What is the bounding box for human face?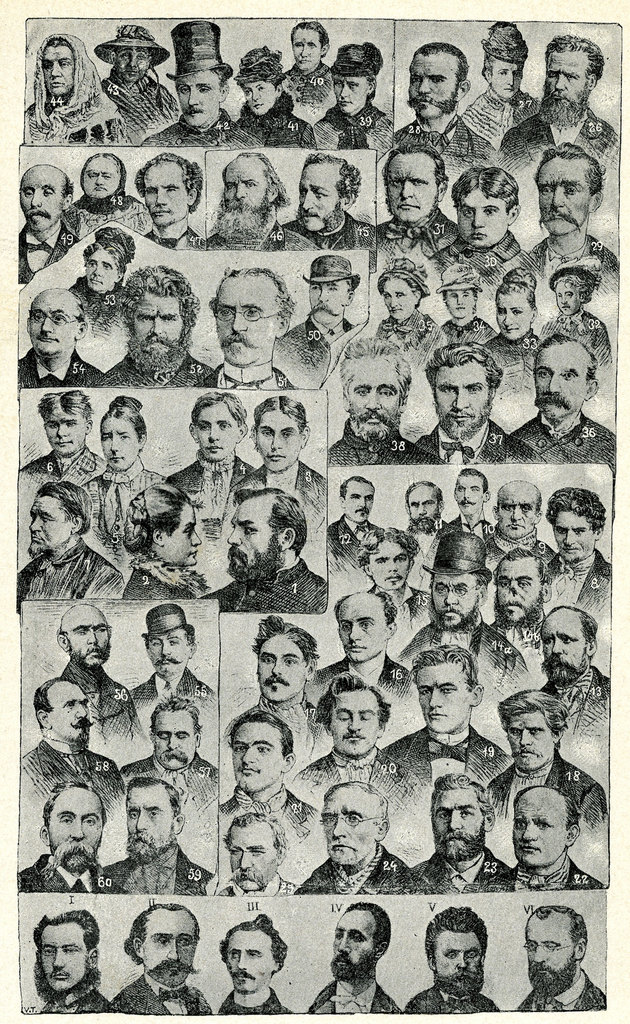
84, 154, 127, 199.
